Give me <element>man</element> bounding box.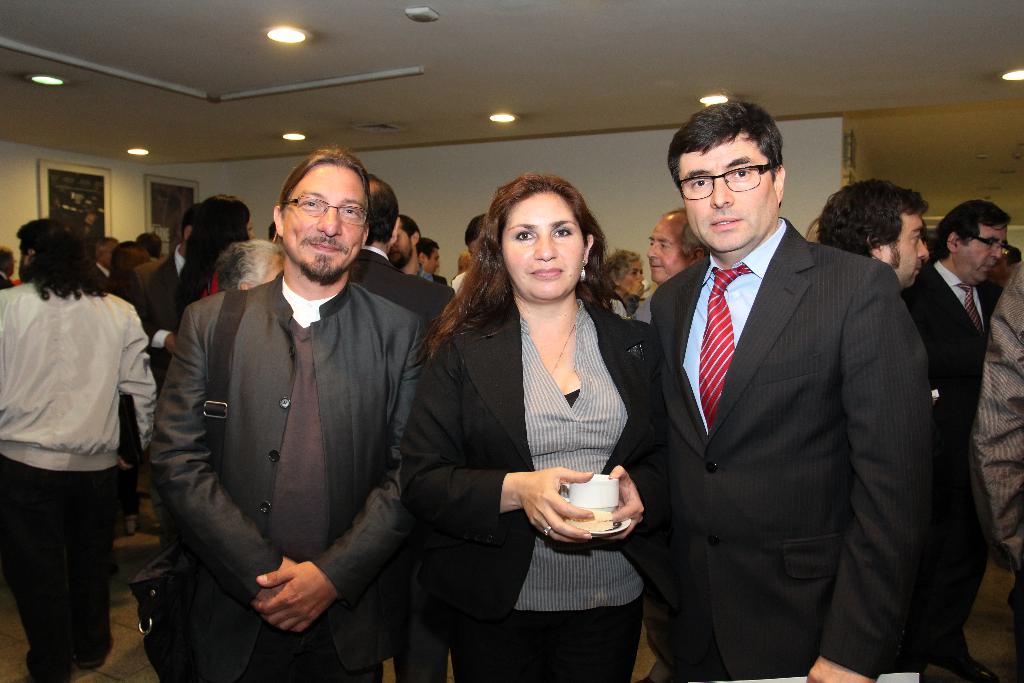
left=391, top=220, right=451, bottom=288.
